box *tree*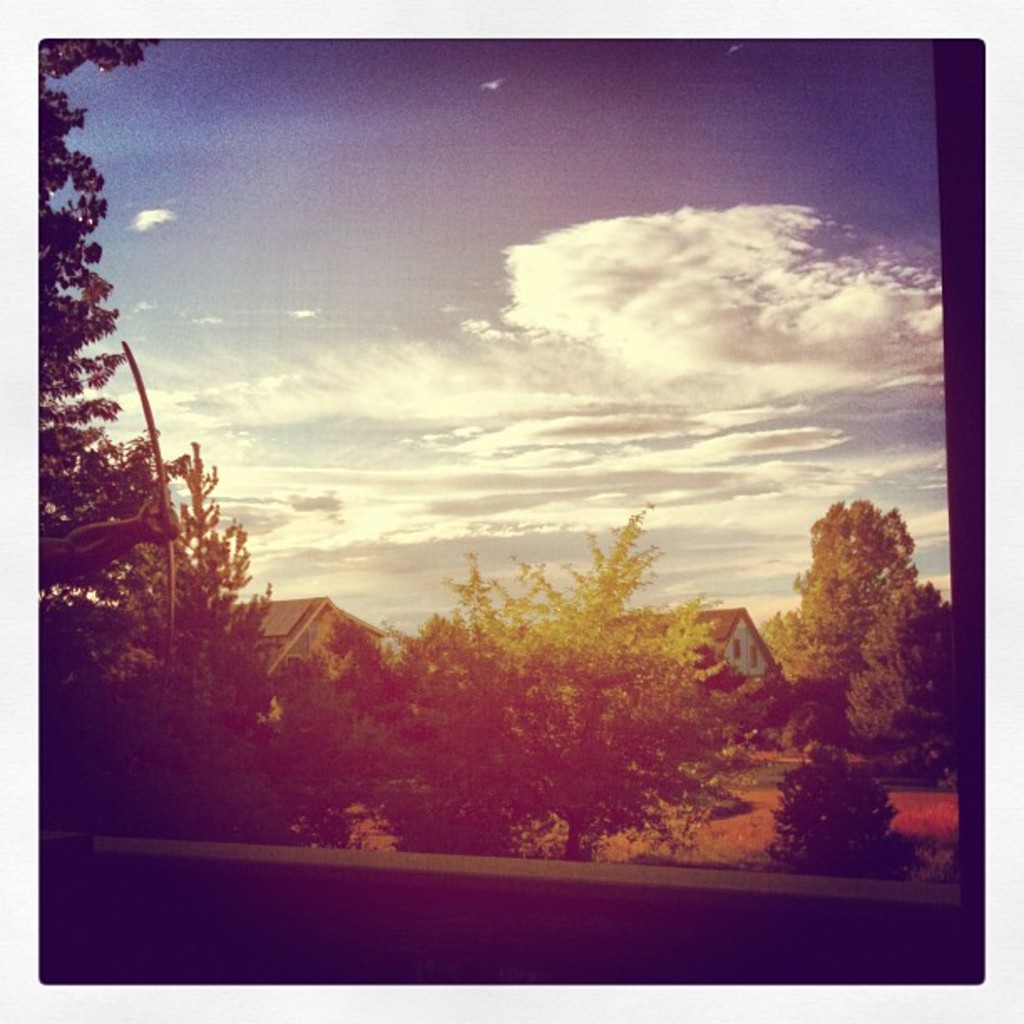
325,509,780,863
